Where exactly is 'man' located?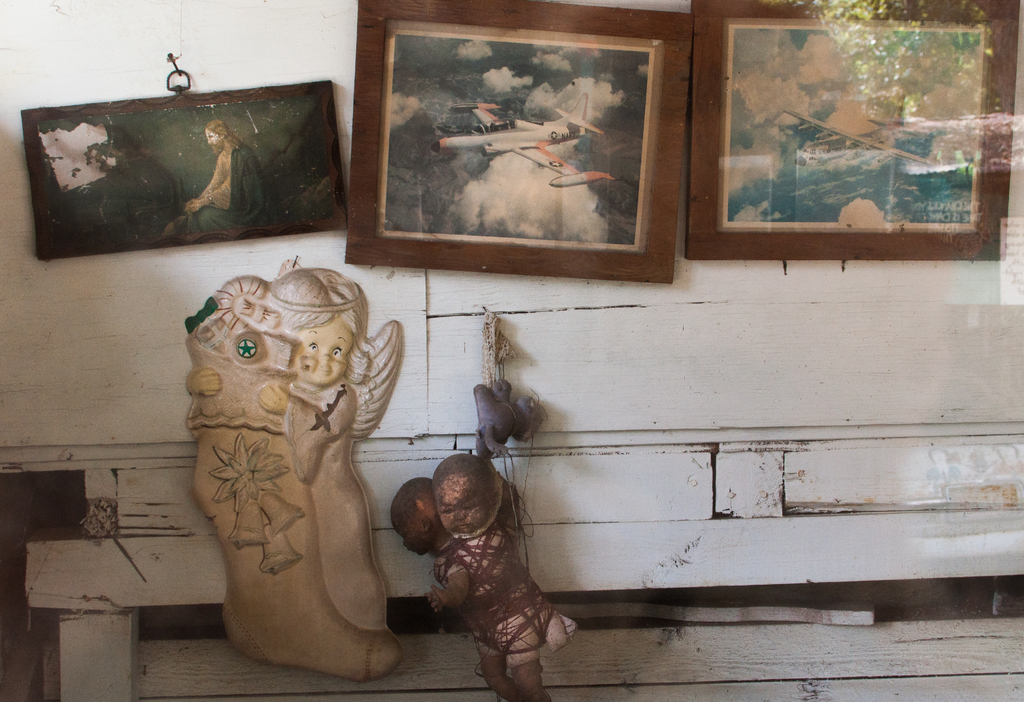
Its bounding box is 165 115 268 232.
